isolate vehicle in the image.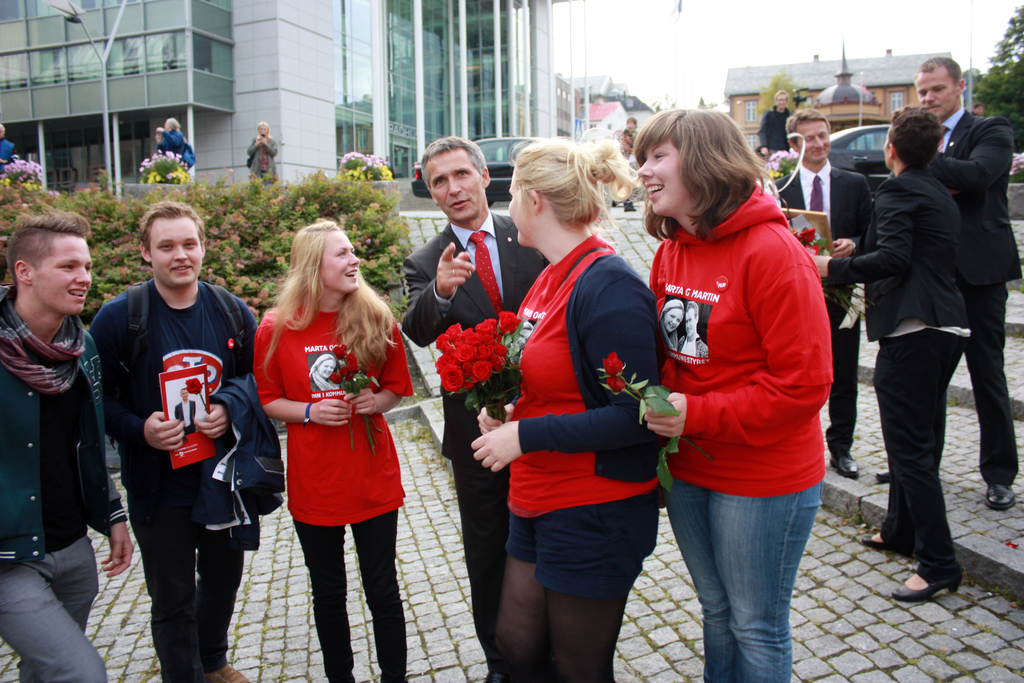
Isolated region: rect(410, 131, 560, 209).
